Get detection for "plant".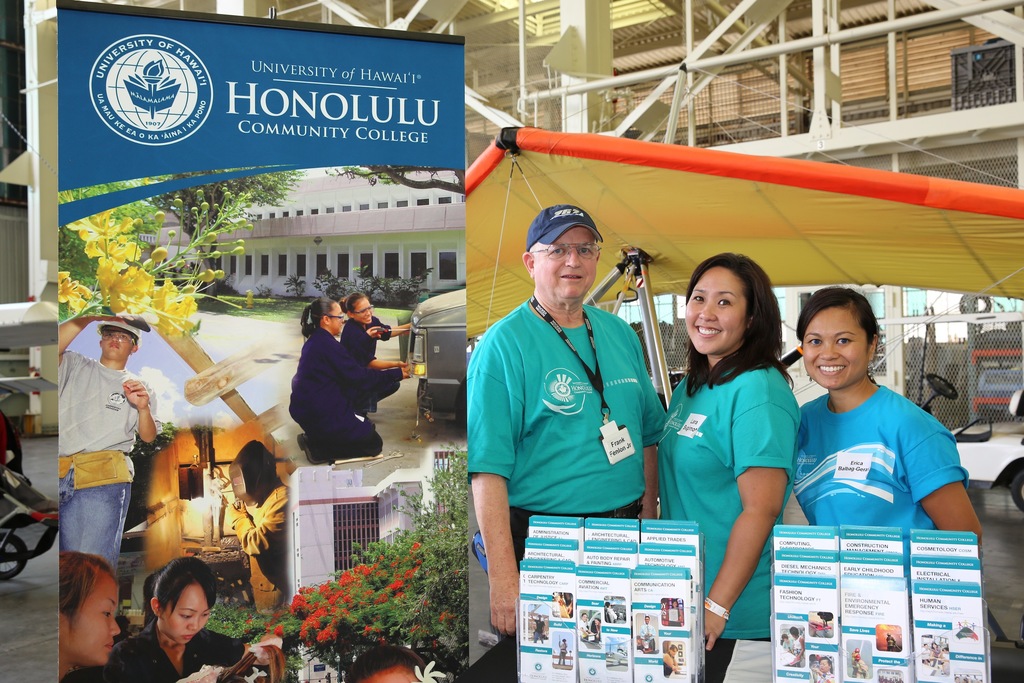
Detection: box=[400, 264, 435, 304].
